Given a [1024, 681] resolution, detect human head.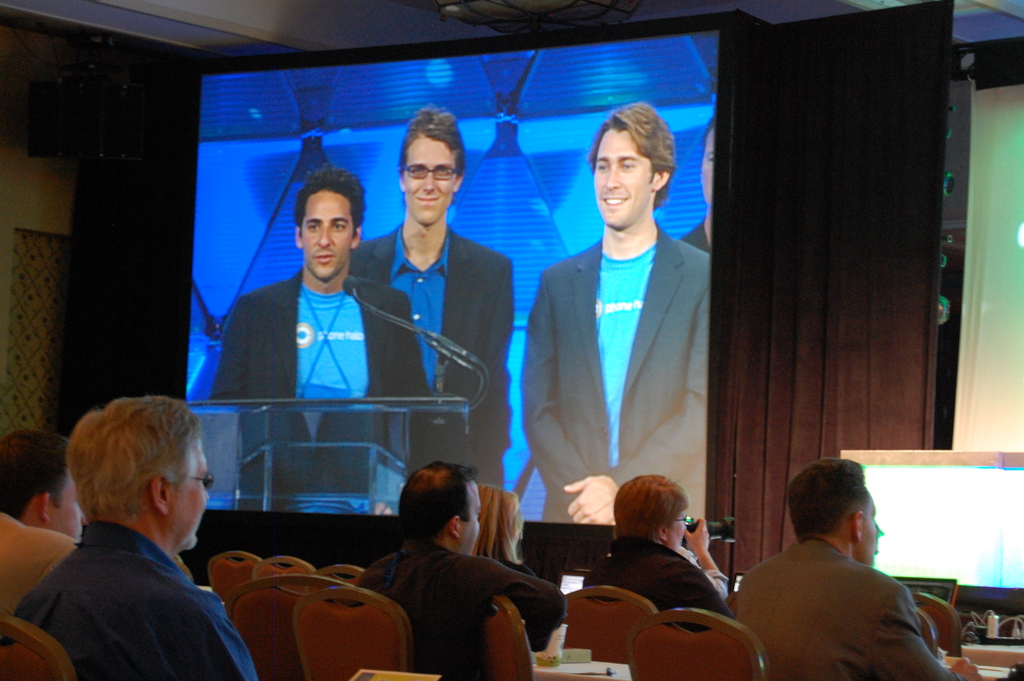
53:402:212:563.
